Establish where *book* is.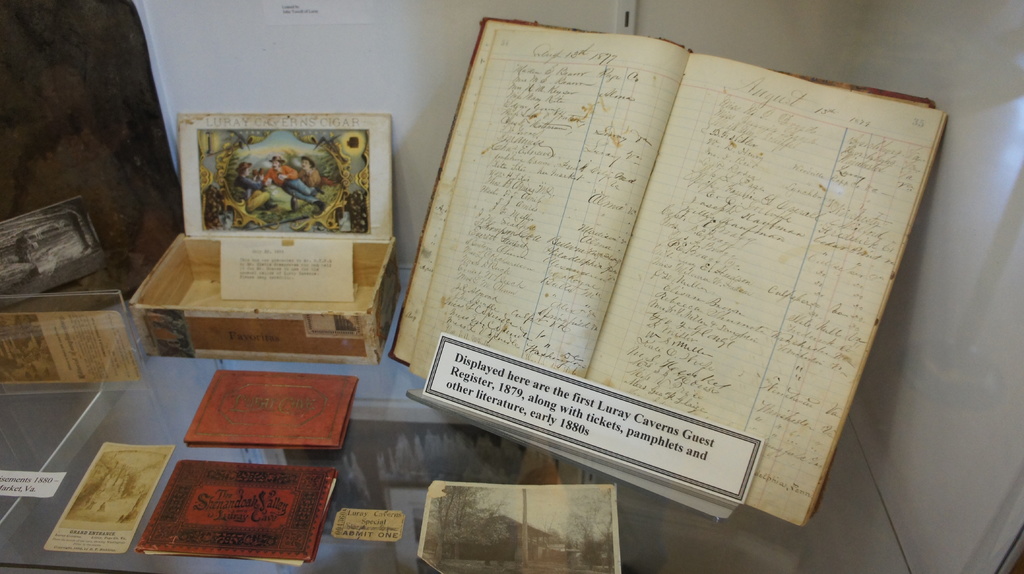
Established at region(383, 11, 952, 530).
